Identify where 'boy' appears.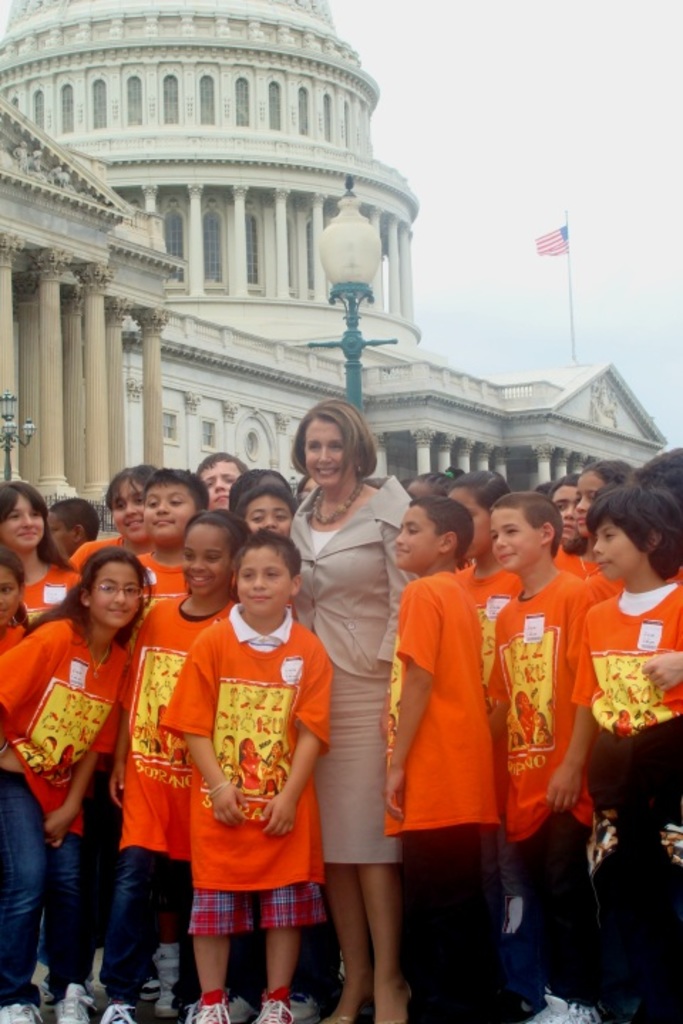
Appears at {"left": 158, "top": 529, "right": 332, "bottom": 1023}.
